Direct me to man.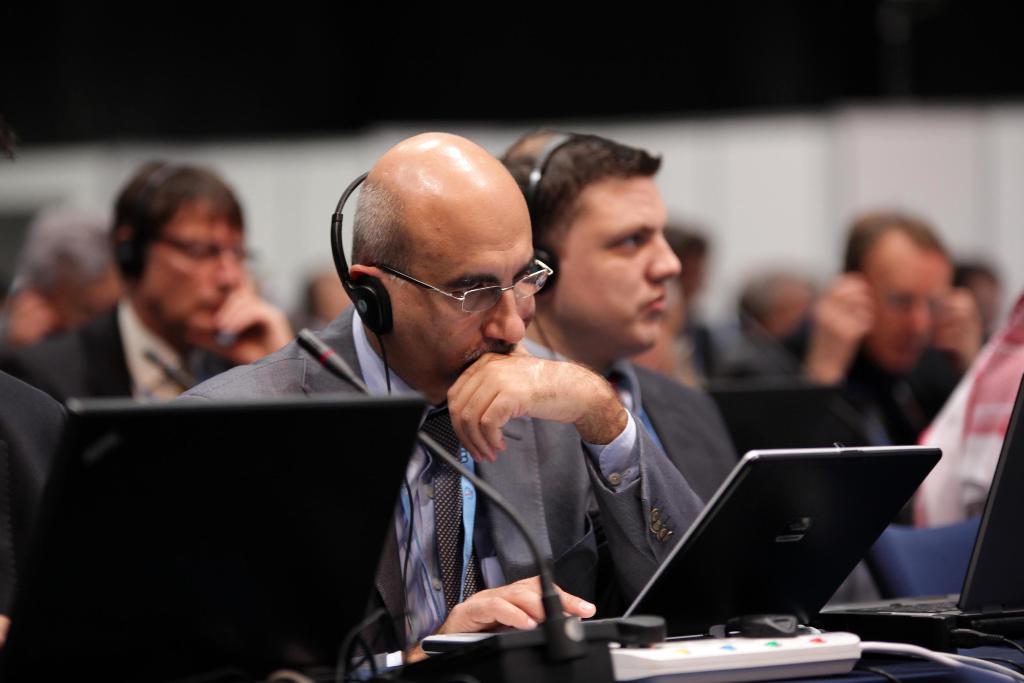
Direction: <region>0, 122, 64, 649</region>.
